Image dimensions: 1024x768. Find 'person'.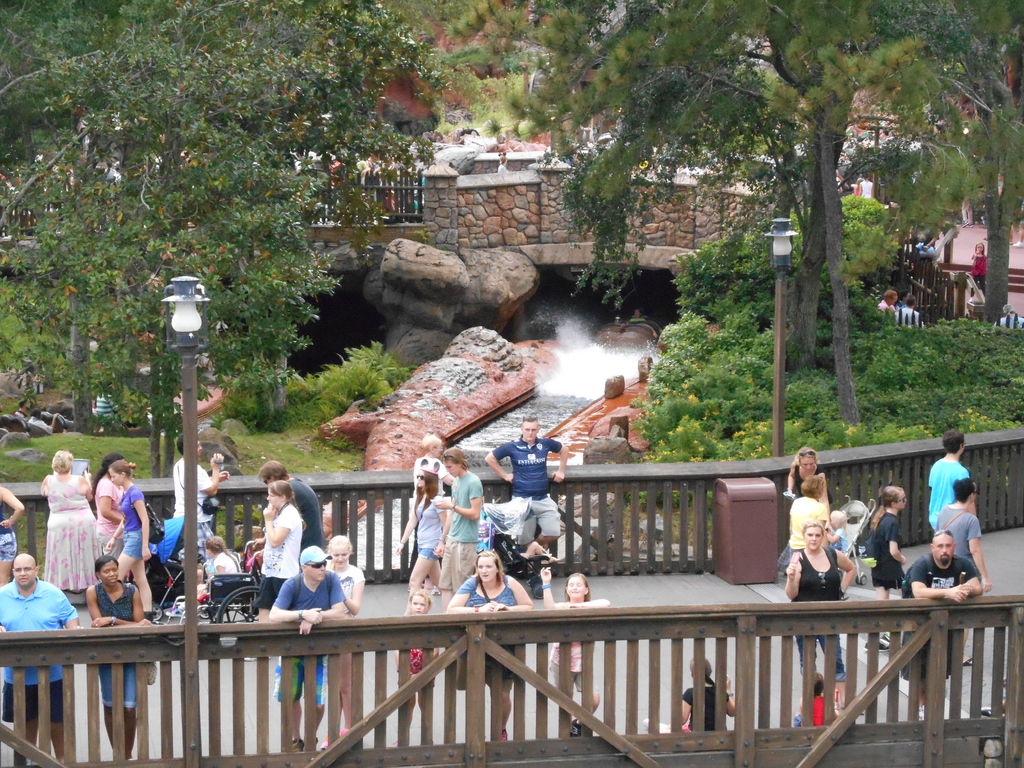
<bbox>853, 177, 862, 196</bbox>.
